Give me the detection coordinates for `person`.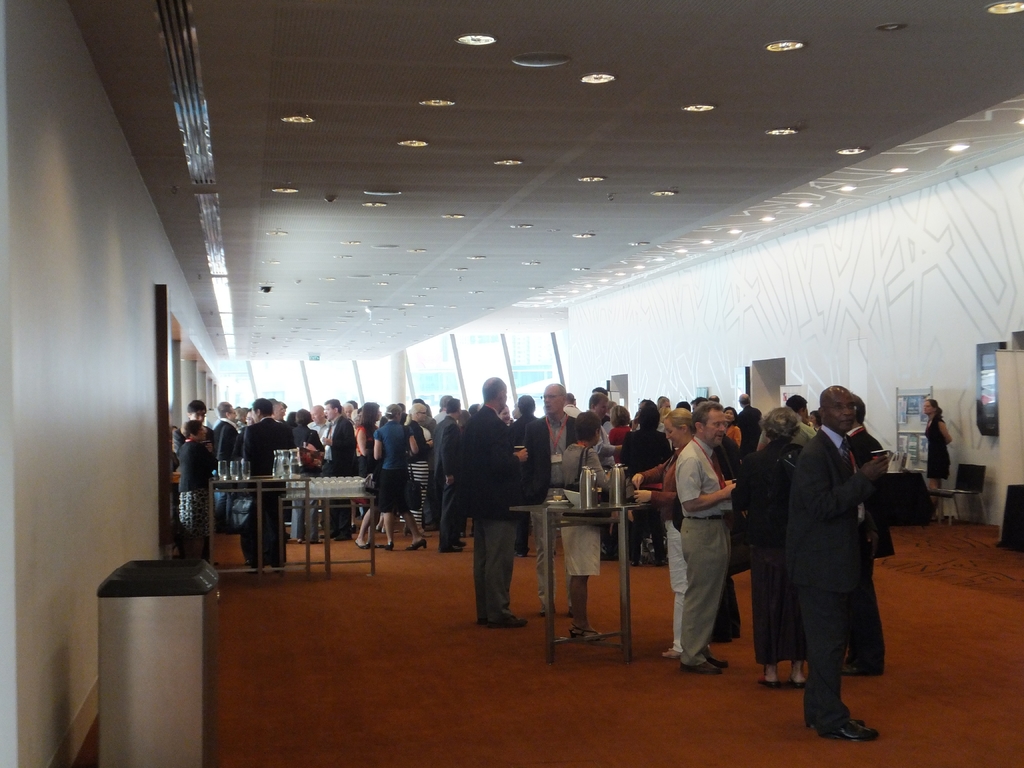
[x1=237, y1=396, x2=299, y2=574].
